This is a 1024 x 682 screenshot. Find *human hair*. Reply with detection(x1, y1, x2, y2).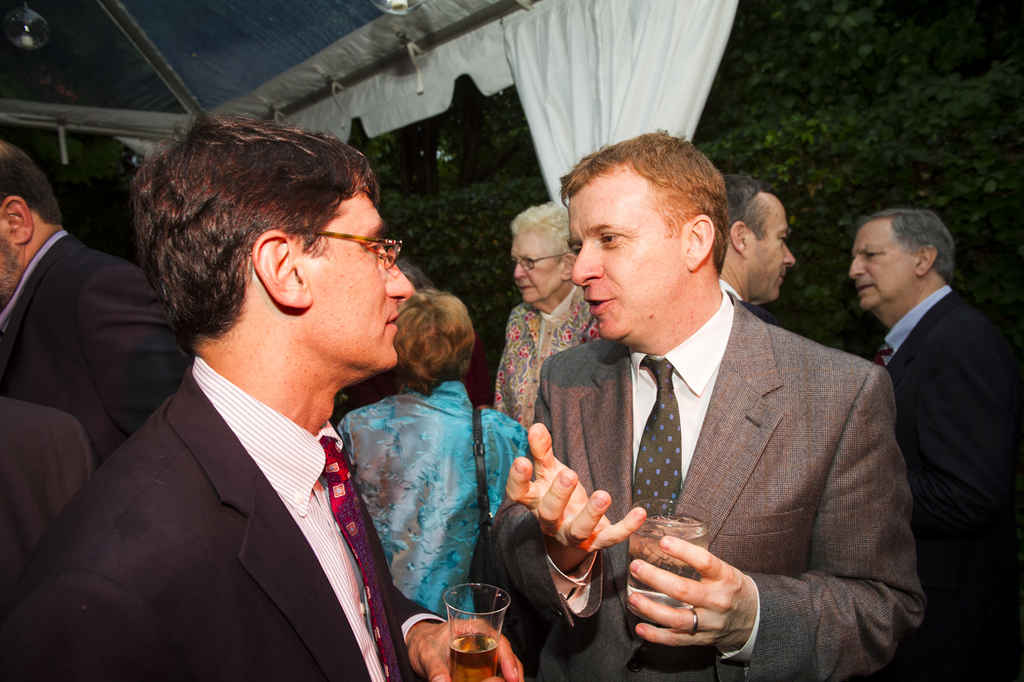
detection(391, 287, 479, 395).
